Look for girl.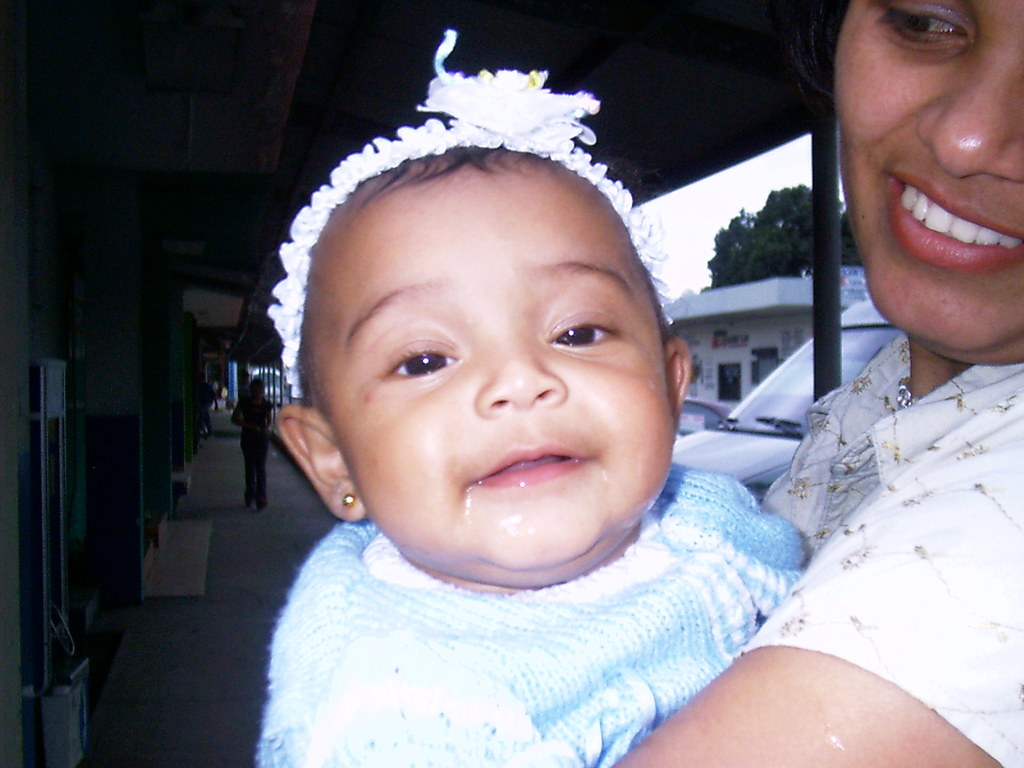
Found: 621/0/1023/766.
